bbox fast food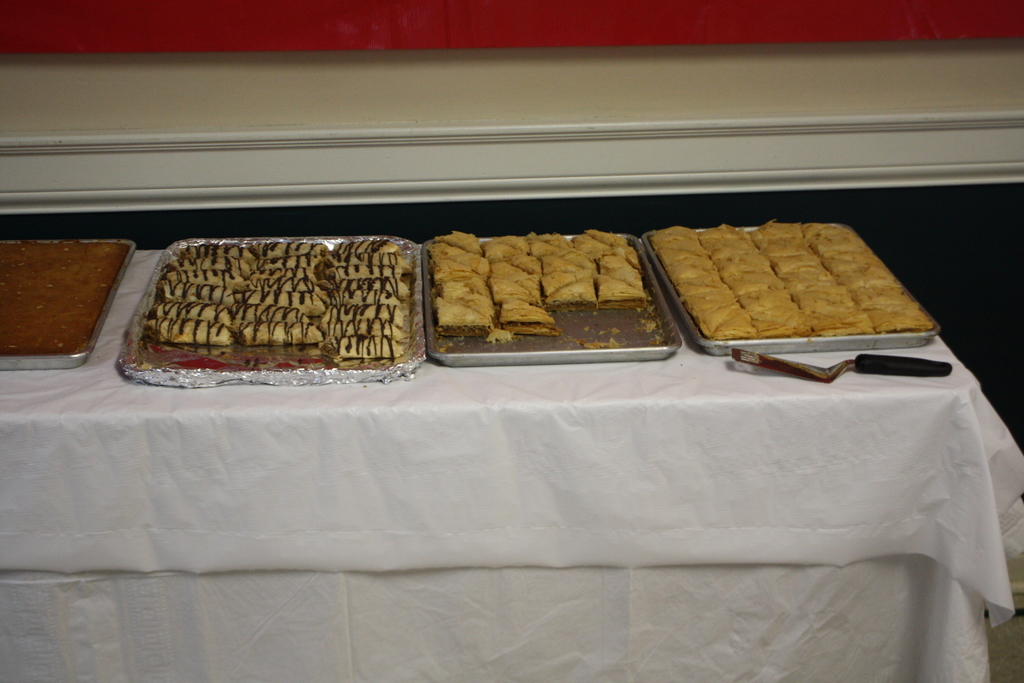
[791, 271, 854, 301]
